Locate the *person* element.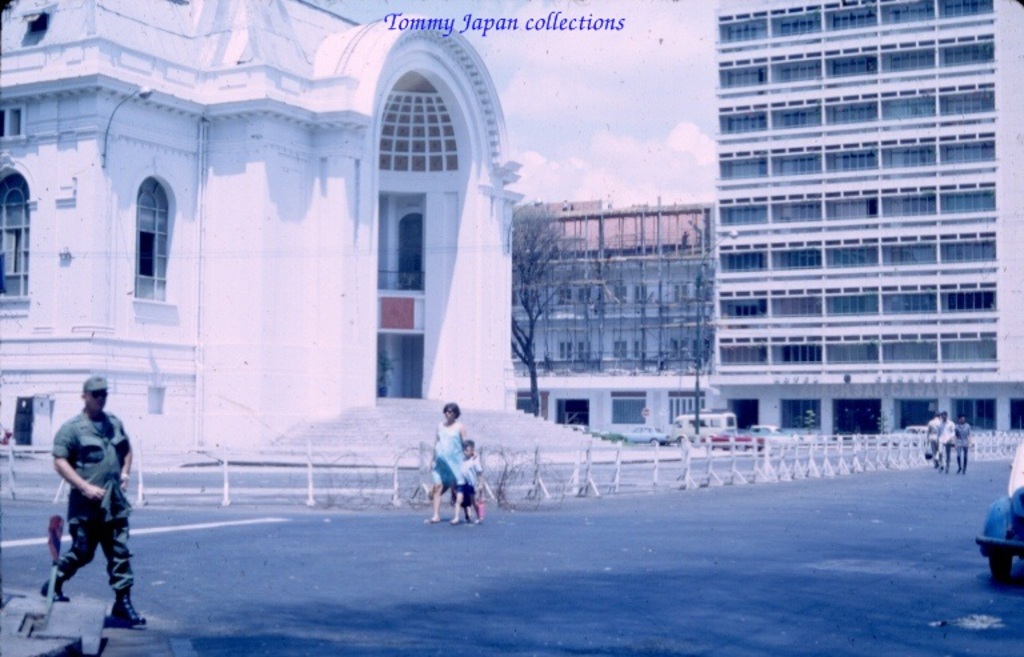
Element bbox: [923,408,940,470].
